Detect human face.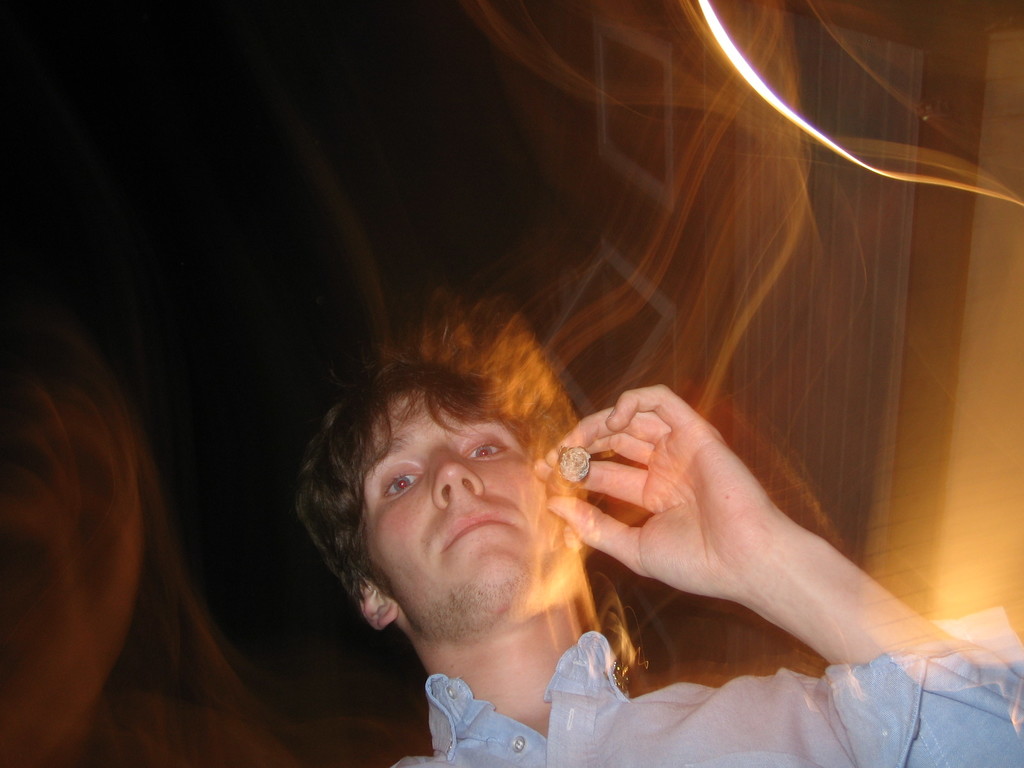
Detected at locate(365, 388, 544, 619).
